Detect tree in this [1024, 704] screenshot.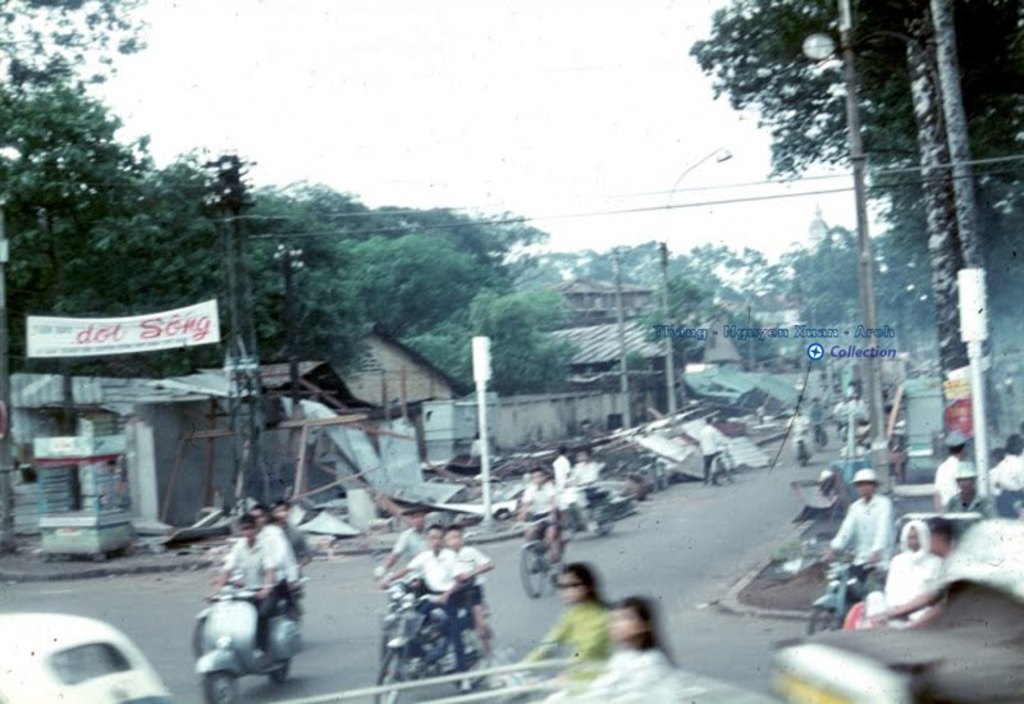
Detection: l=527, t=239, r=662, b=287.
